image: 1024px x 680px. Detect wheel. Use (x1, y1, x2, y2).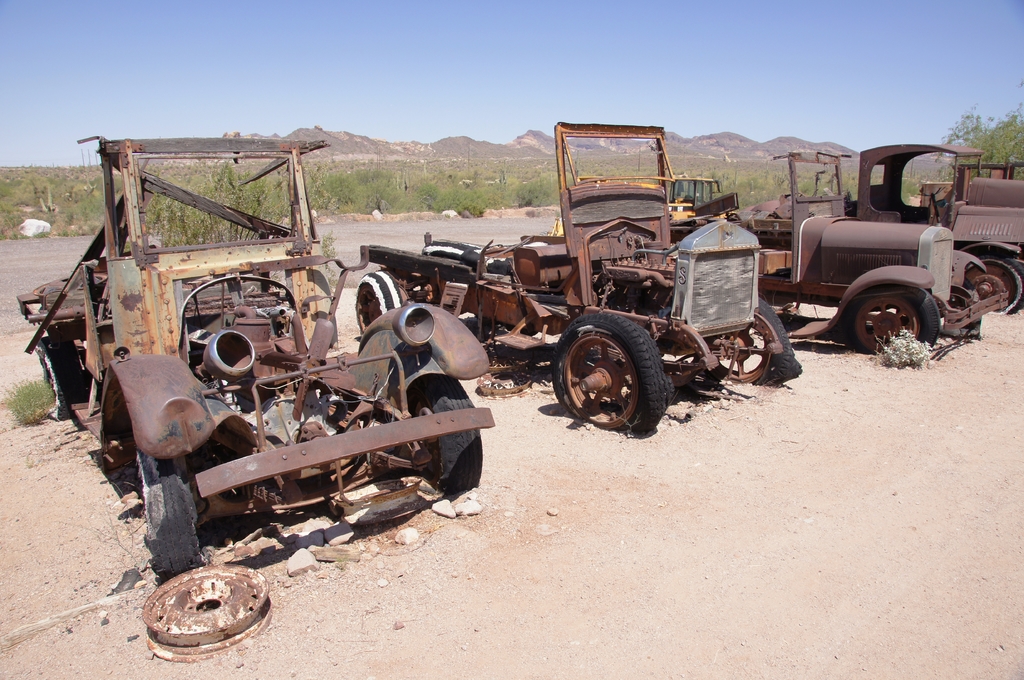
(715, 324, 774, 392).
